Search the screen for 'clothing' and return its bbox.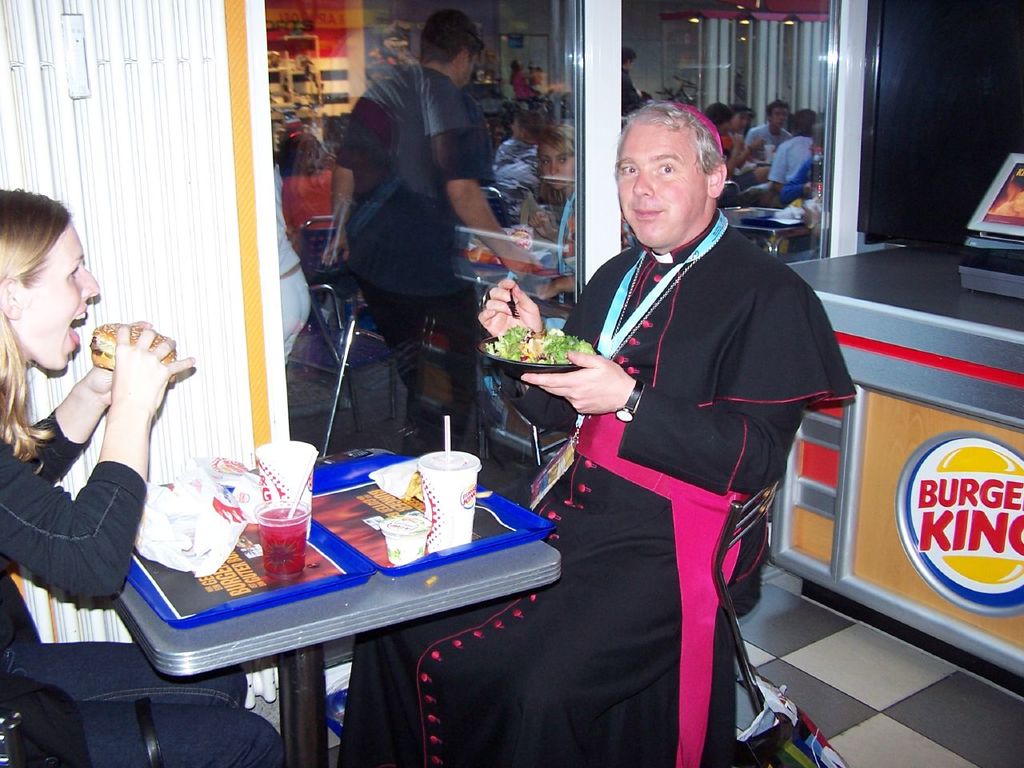
Found: 621 67 645 121.
